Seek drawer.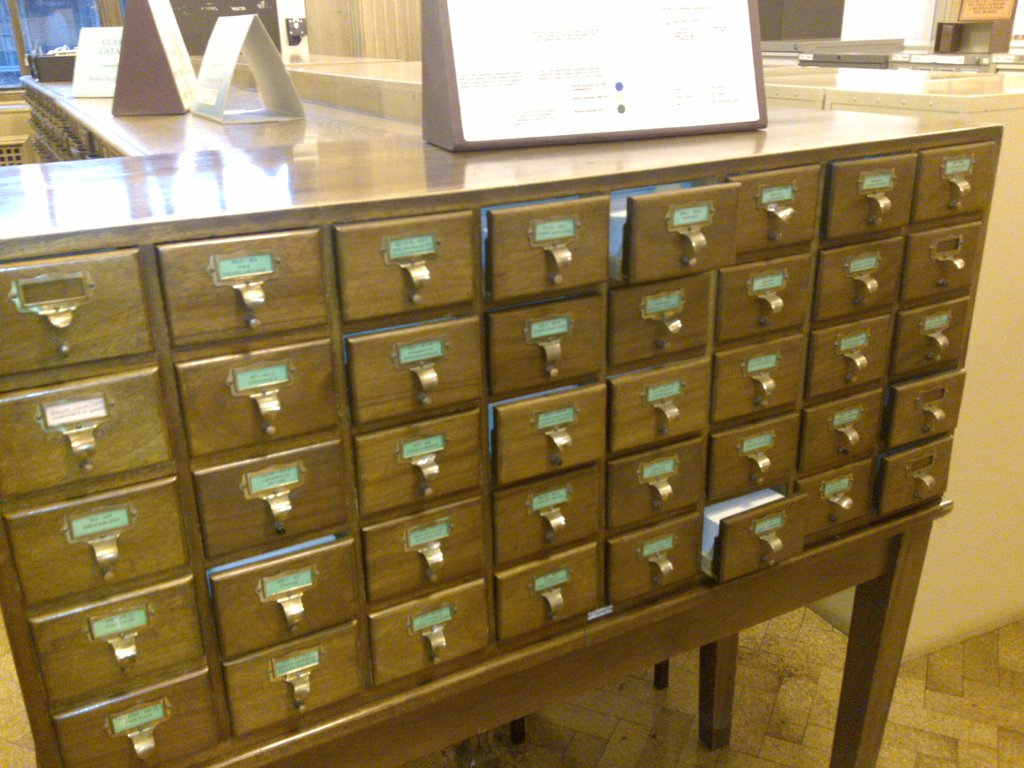
bbox=(346, 317, 483, 424).
